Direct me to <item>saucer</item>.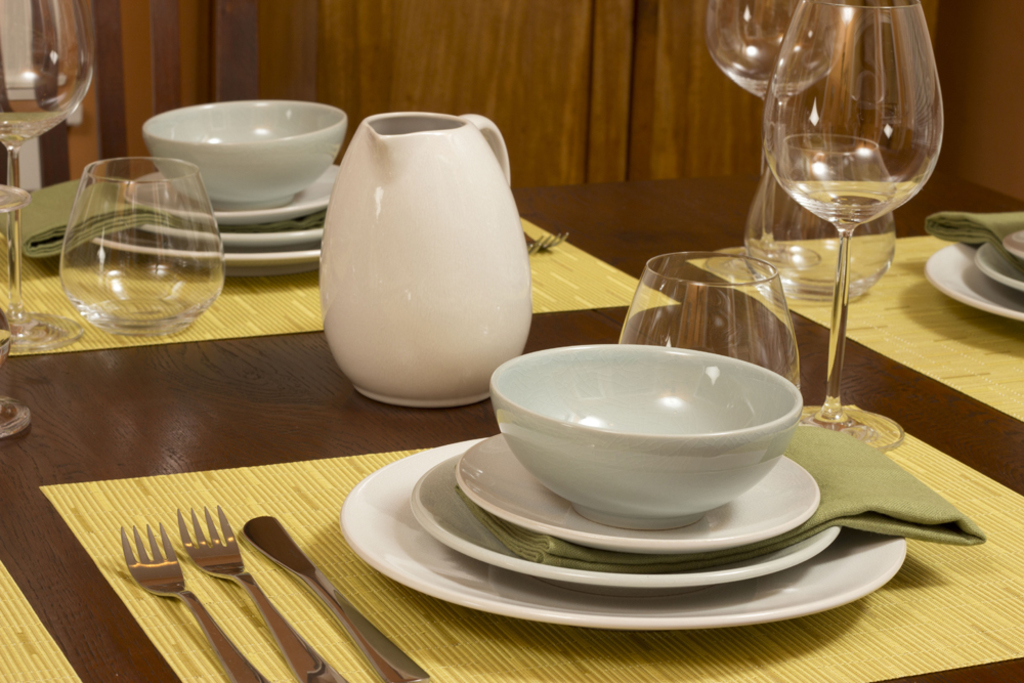
Direction: bbox=(1001, 227, 1023, 258).
